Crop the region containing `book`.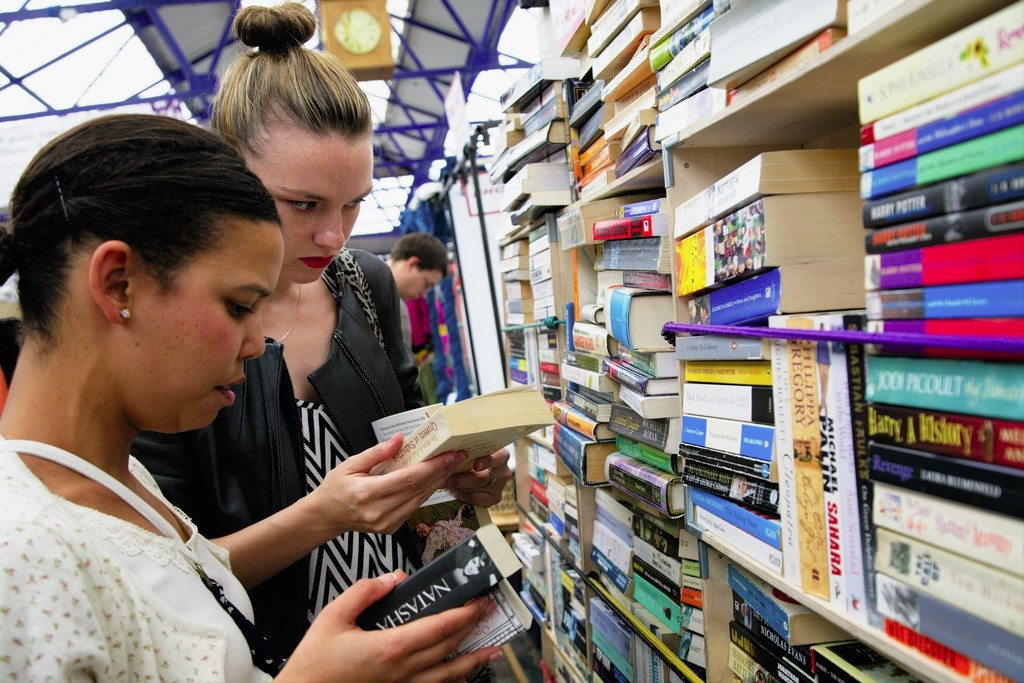
Crop region: detection(669, 153, 861, 231).
